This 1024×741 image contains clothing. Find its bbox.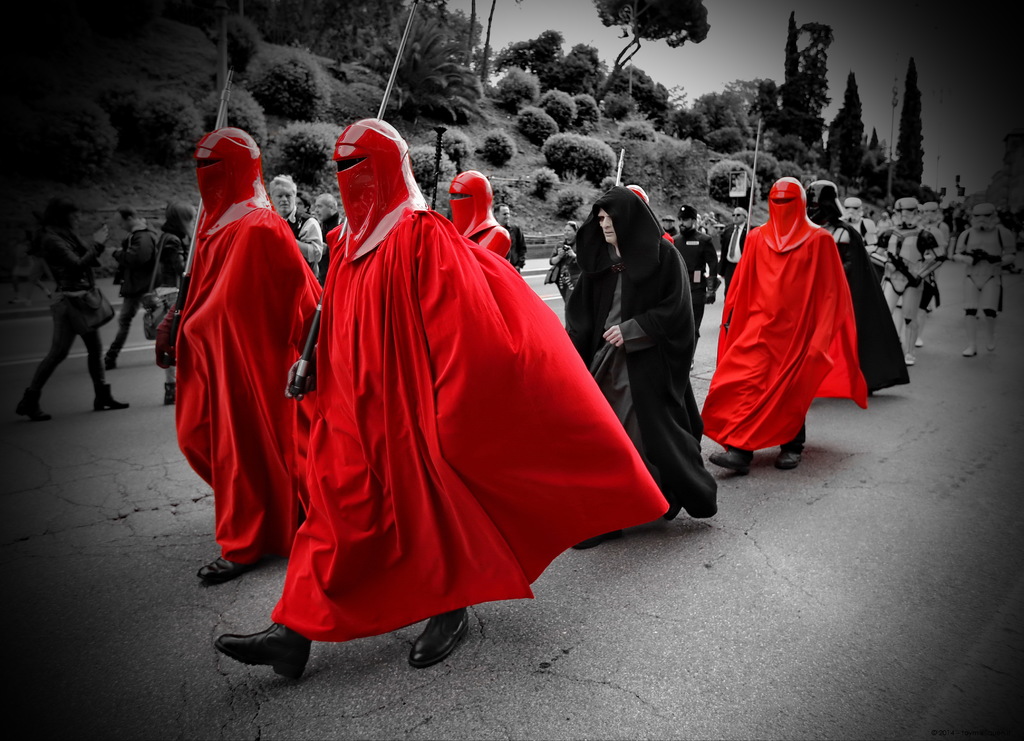
crop(955, 222, 1023, 321).
